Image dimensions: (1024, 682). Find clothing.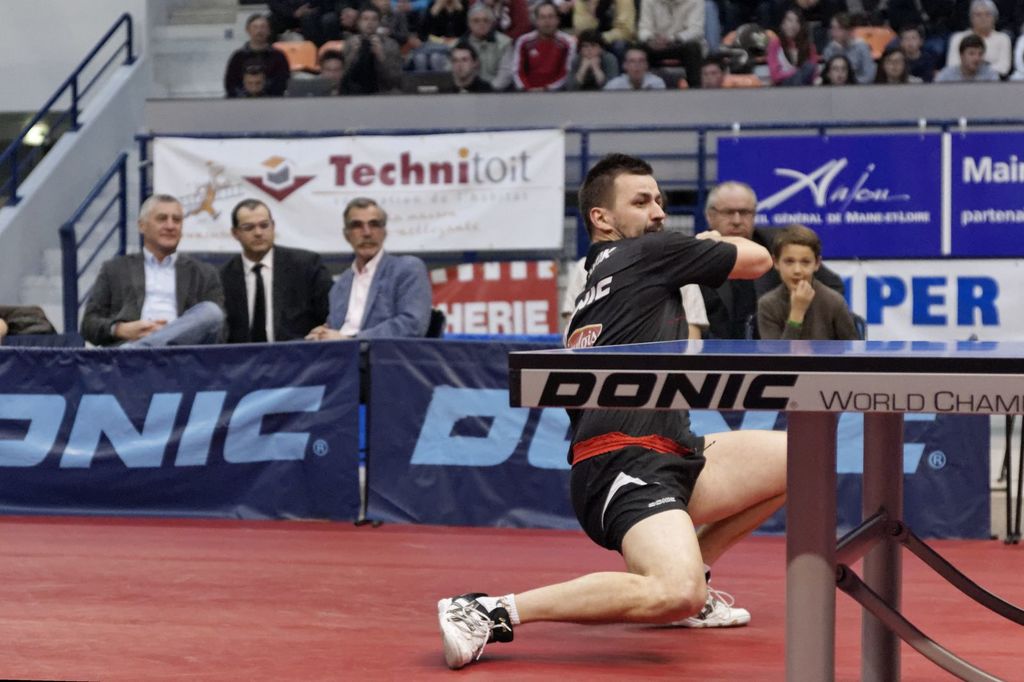
0, 305, 56, 332.
